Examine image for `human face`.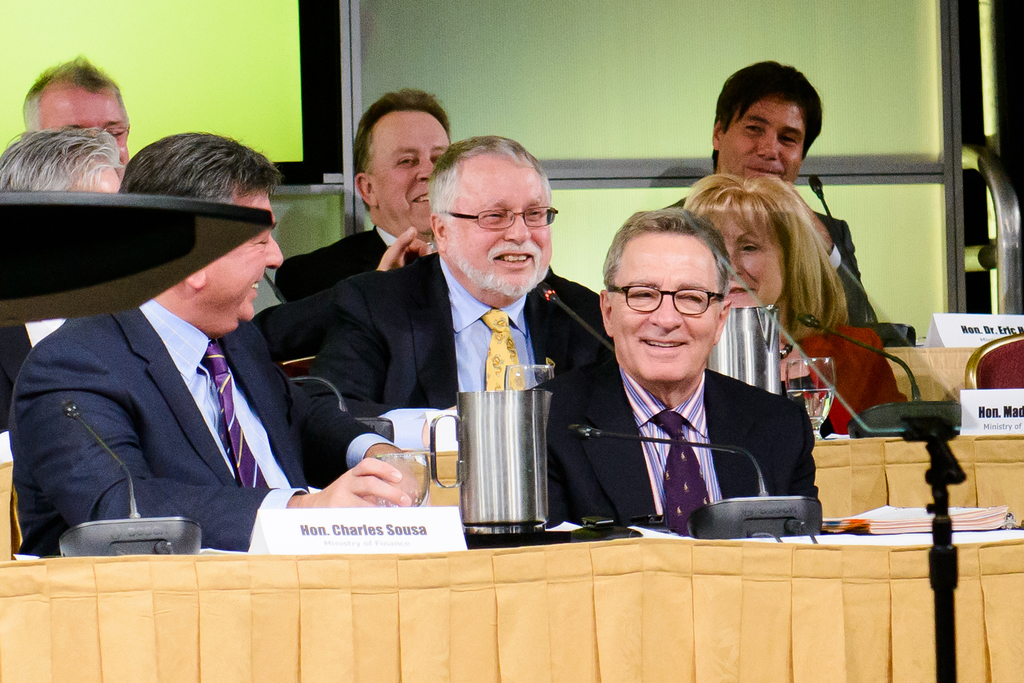
Examination result: (left=448, top=155, right=558, bottom=300).
